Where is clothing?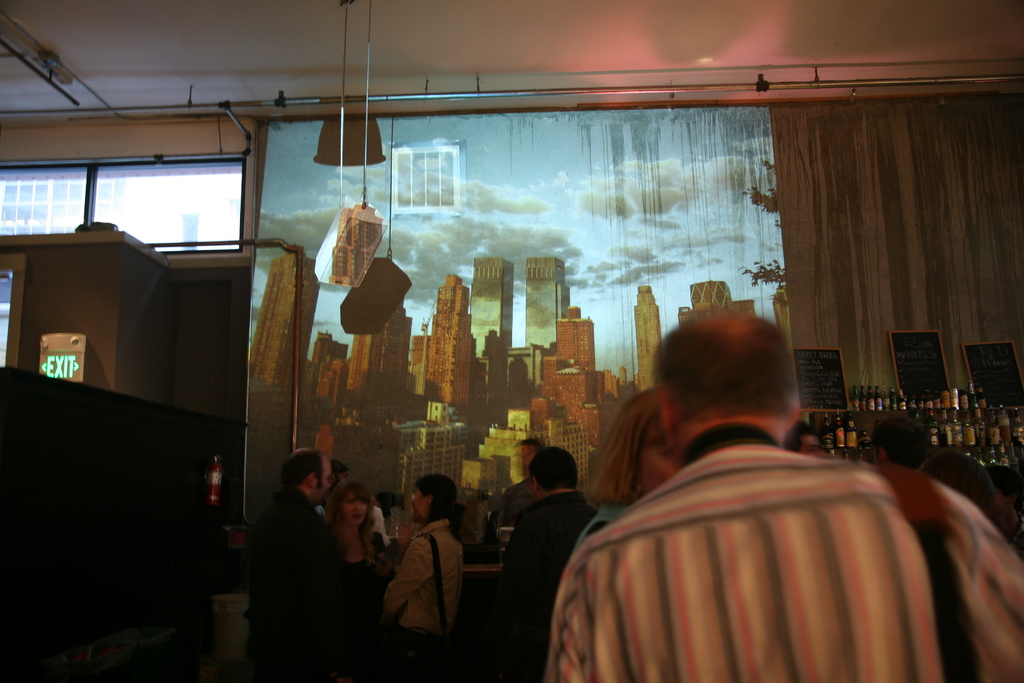
detection(334, 532, 397, 682).
